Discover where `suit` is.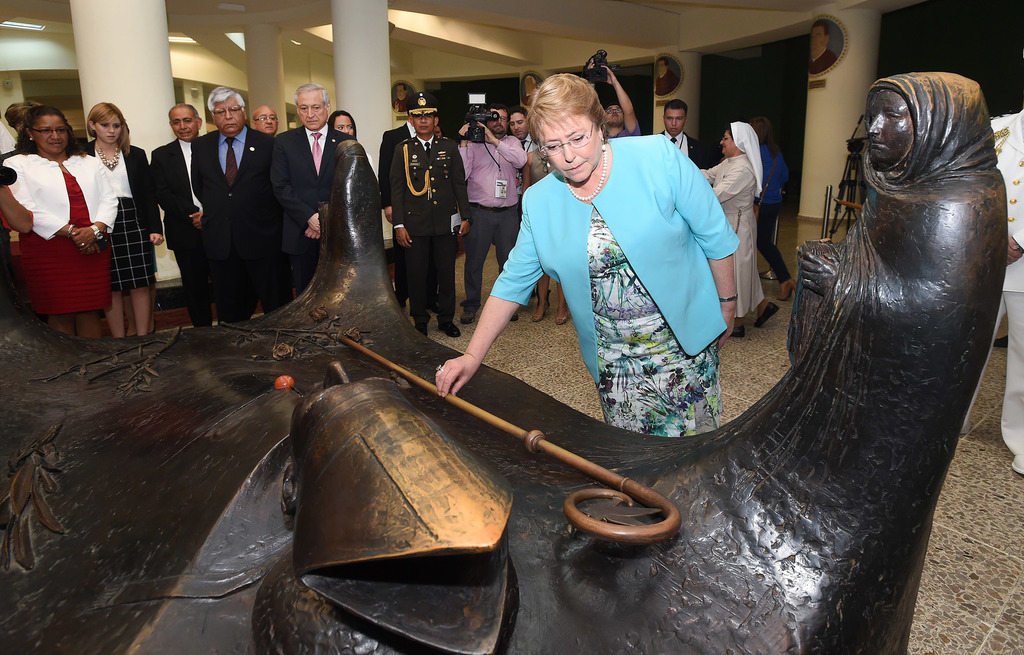
Discovered at select_region(145, 106, 199, 276).
